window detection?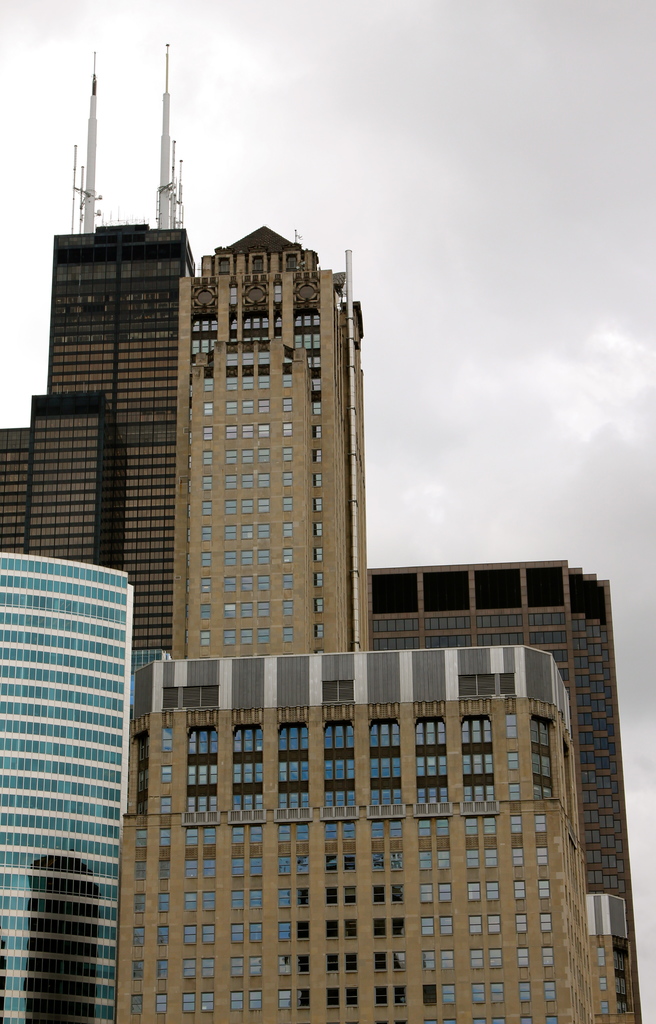
<bbox>507, 711, 515, 740</bbox>
